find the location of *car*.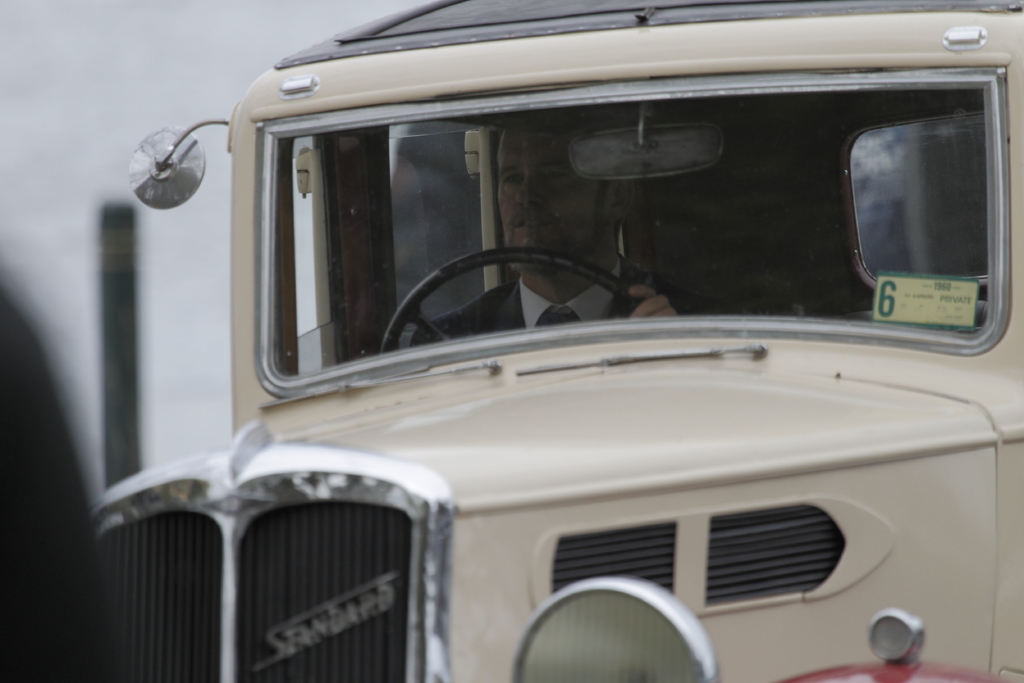
Location: 95 0 1023 682.
